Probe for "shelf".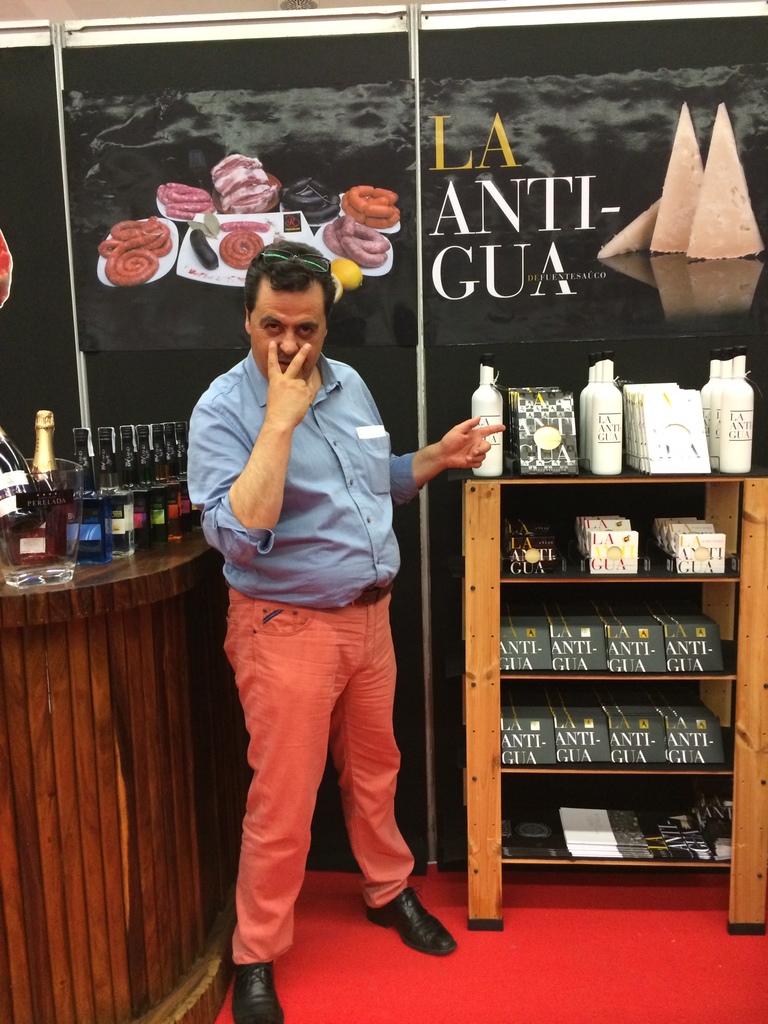
Probe result: box(461, 673, 755, 772).
